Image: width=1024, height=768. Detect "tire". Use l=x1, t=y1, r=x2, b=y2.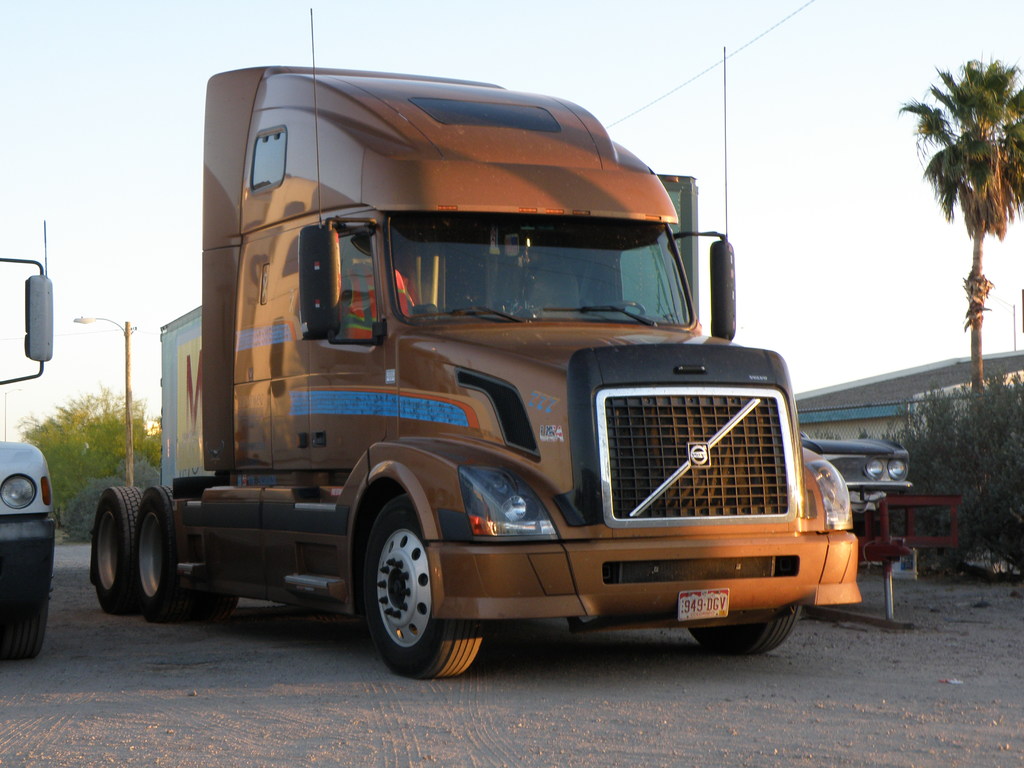
l=351, t=491, r=456, b=684.
